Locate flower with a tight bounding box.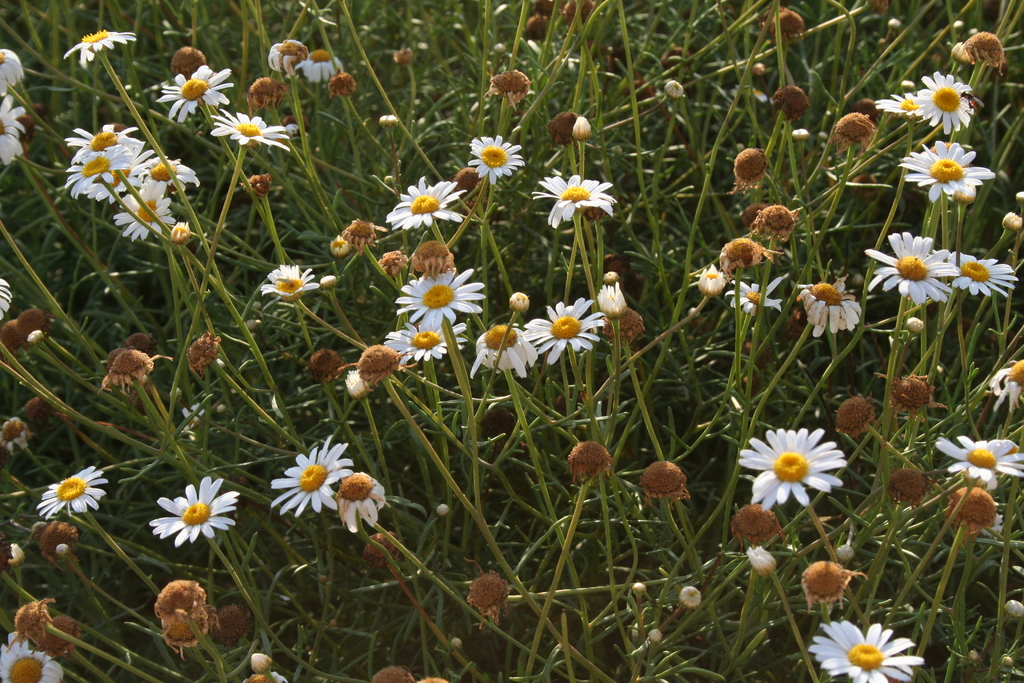
box=[452, 163, 484, 205].
